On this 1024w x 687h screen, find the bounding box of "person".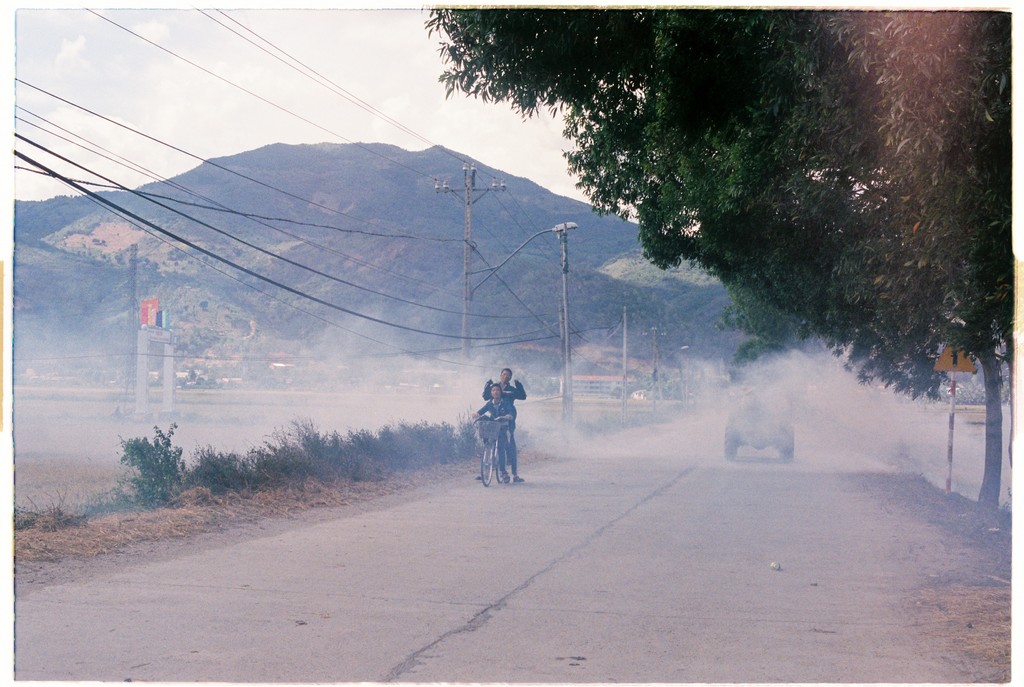
Bounding box: 473:382:514:480.
